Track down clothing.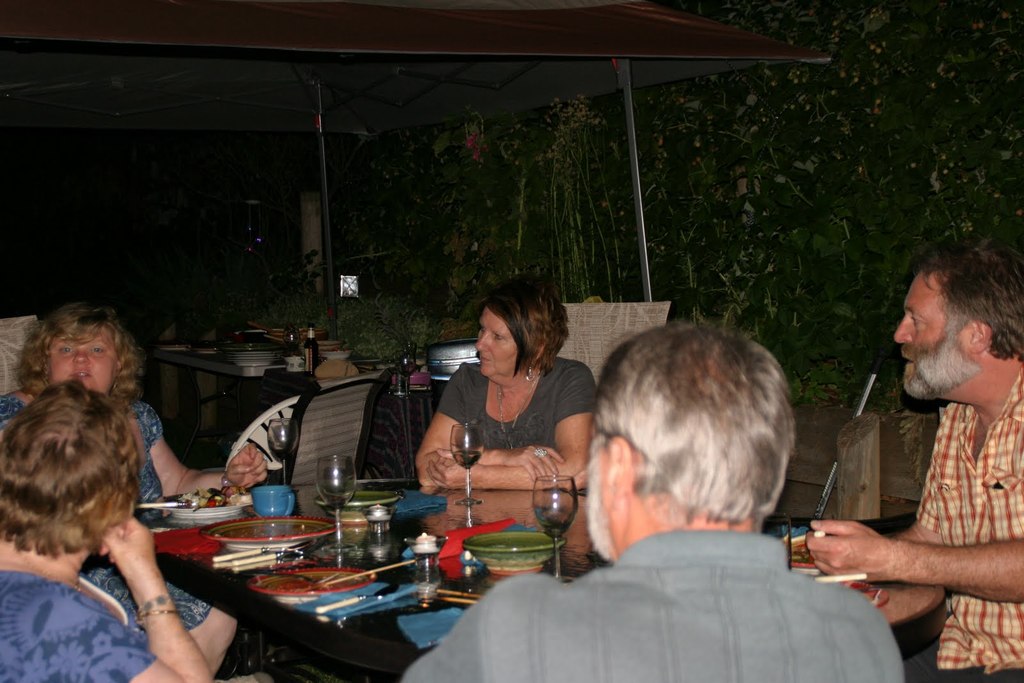
Tracked to BBox(440, 348, 594, 458).
